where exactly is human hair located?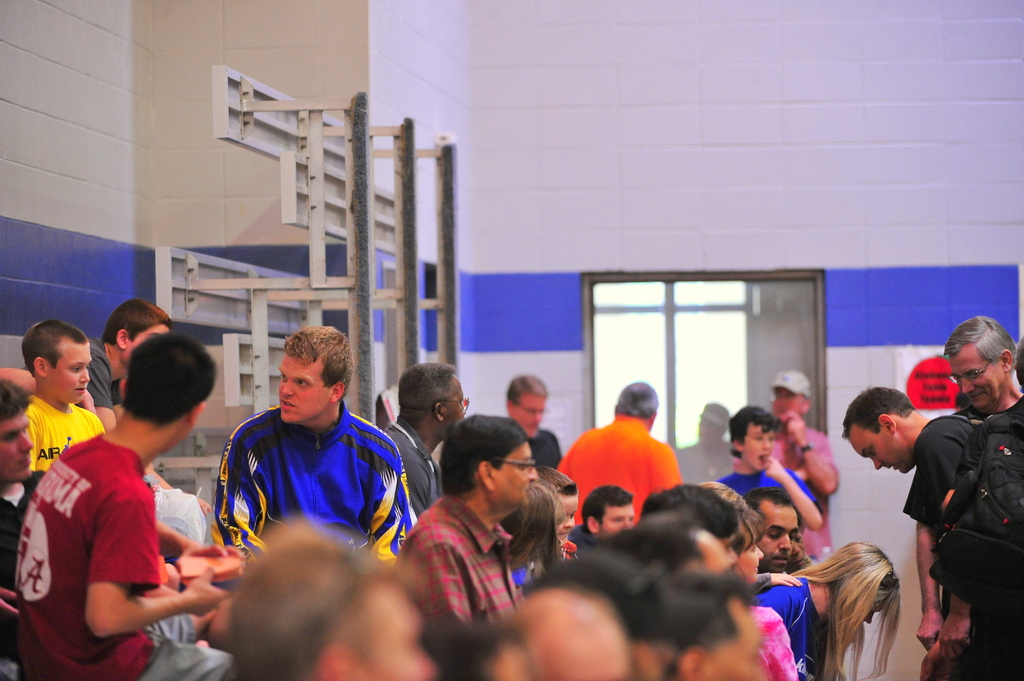
Its bounding box is 278:319:355:403.
